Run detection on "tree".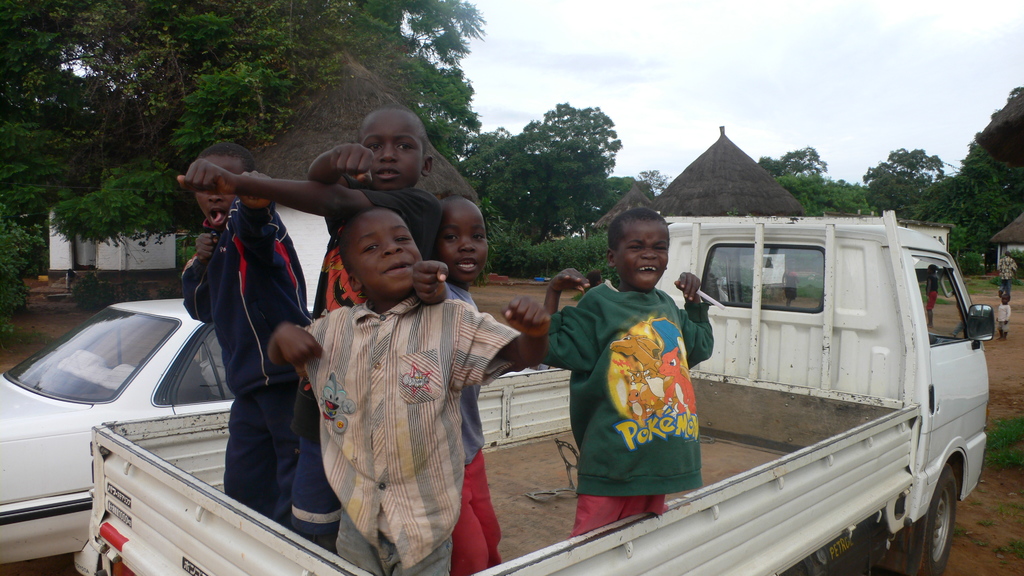
Result: locate(950, 81, 1023, 268).
